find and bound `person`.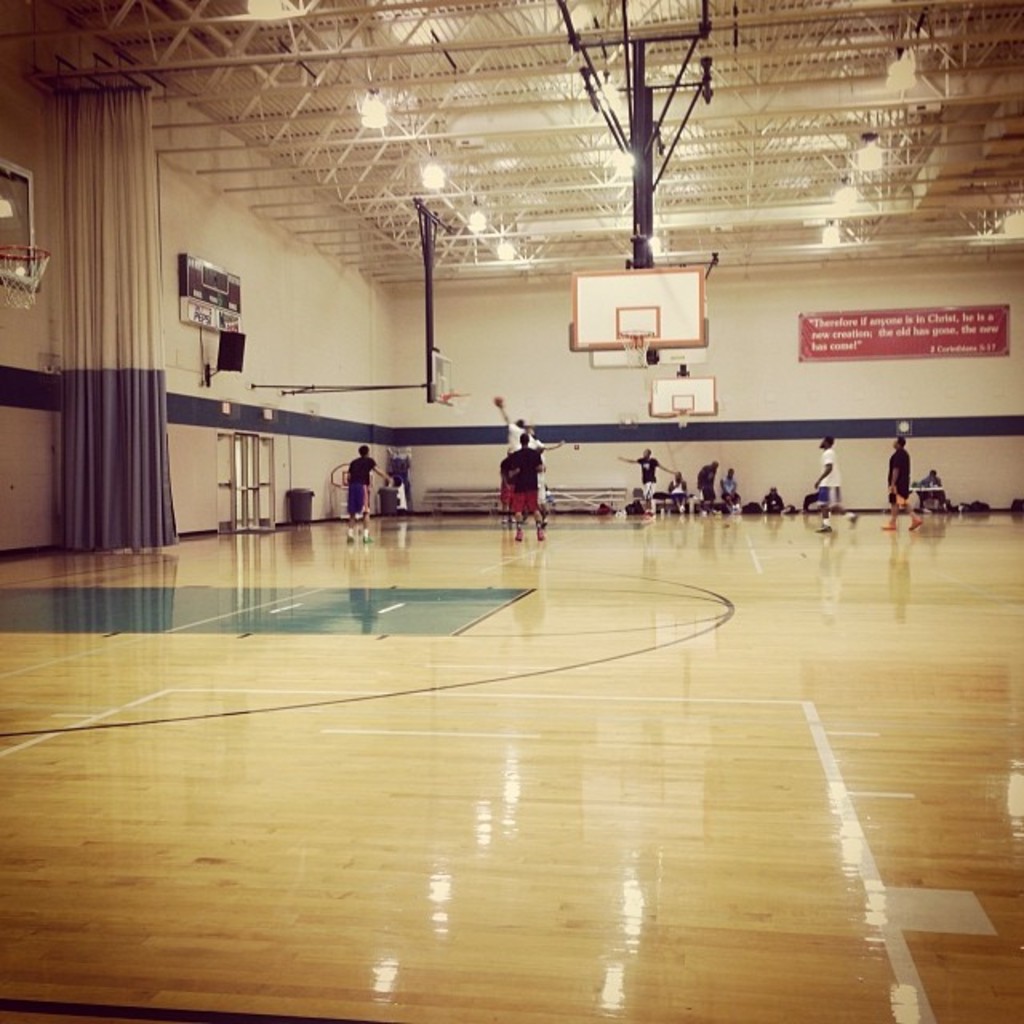
Bound: region(498, 400, 555, 526).
